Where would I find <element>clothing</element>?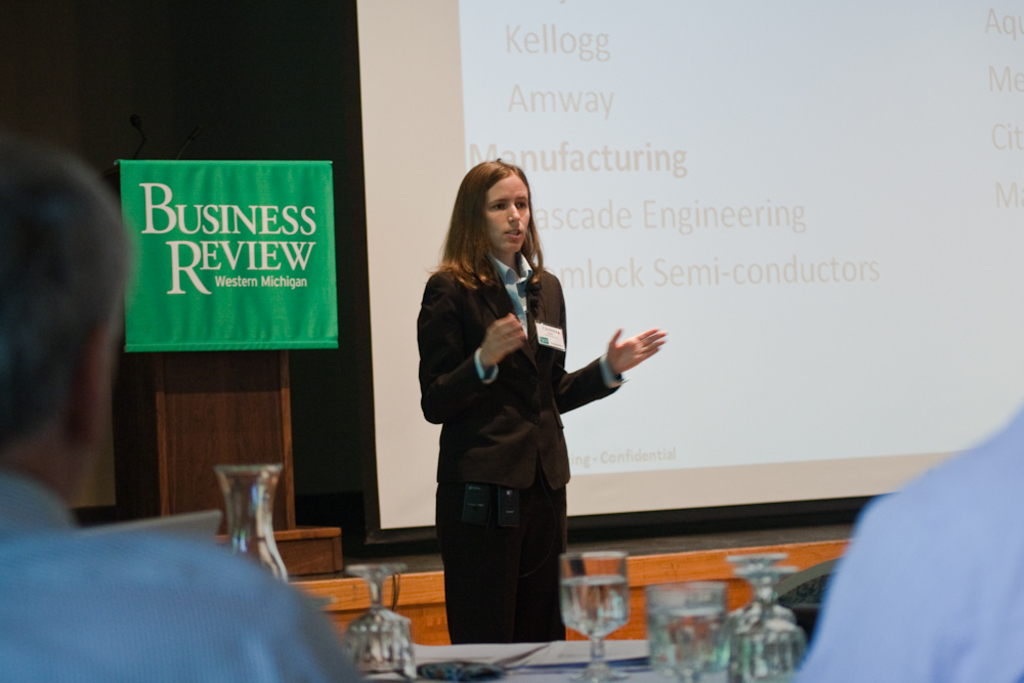
At 413,247,622,644.
